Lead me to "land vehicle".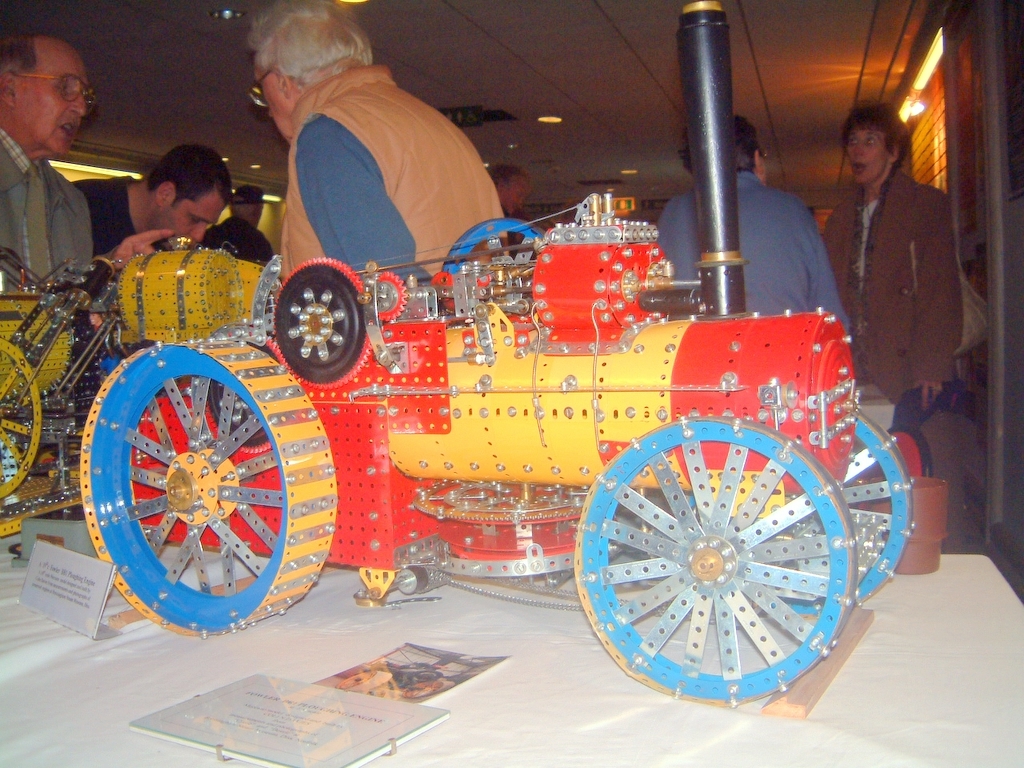
Lead to pyautogui.locateOnScreen(61, 134, 981, 695).
